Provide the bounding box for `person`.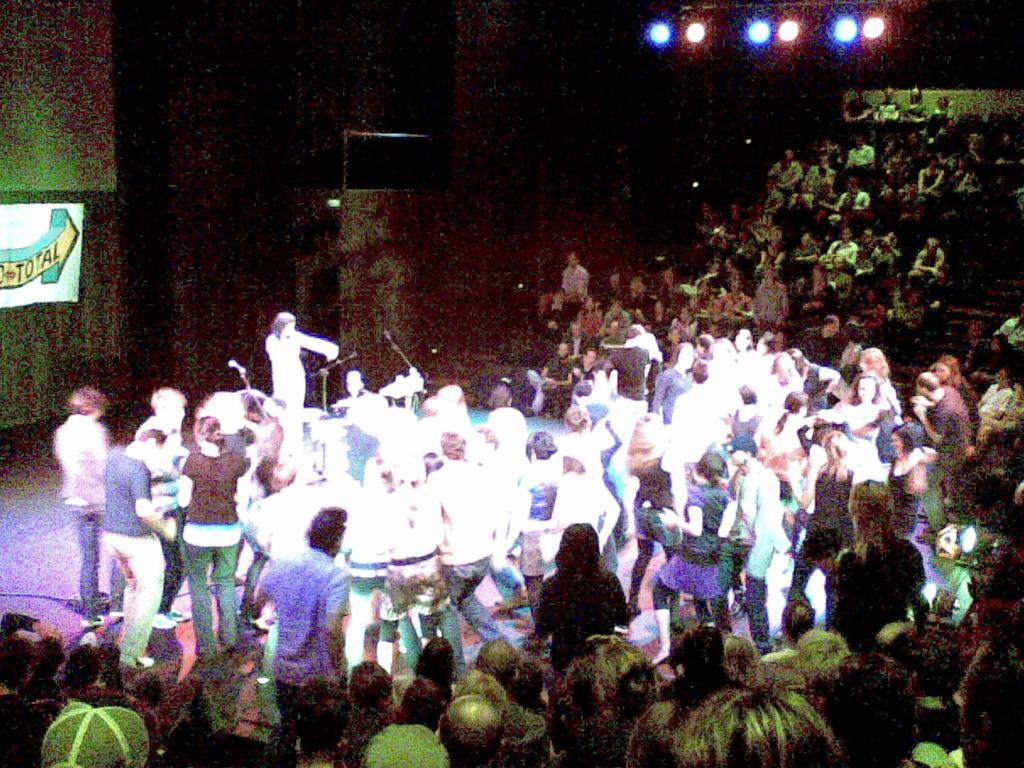
540 442 626 575.
